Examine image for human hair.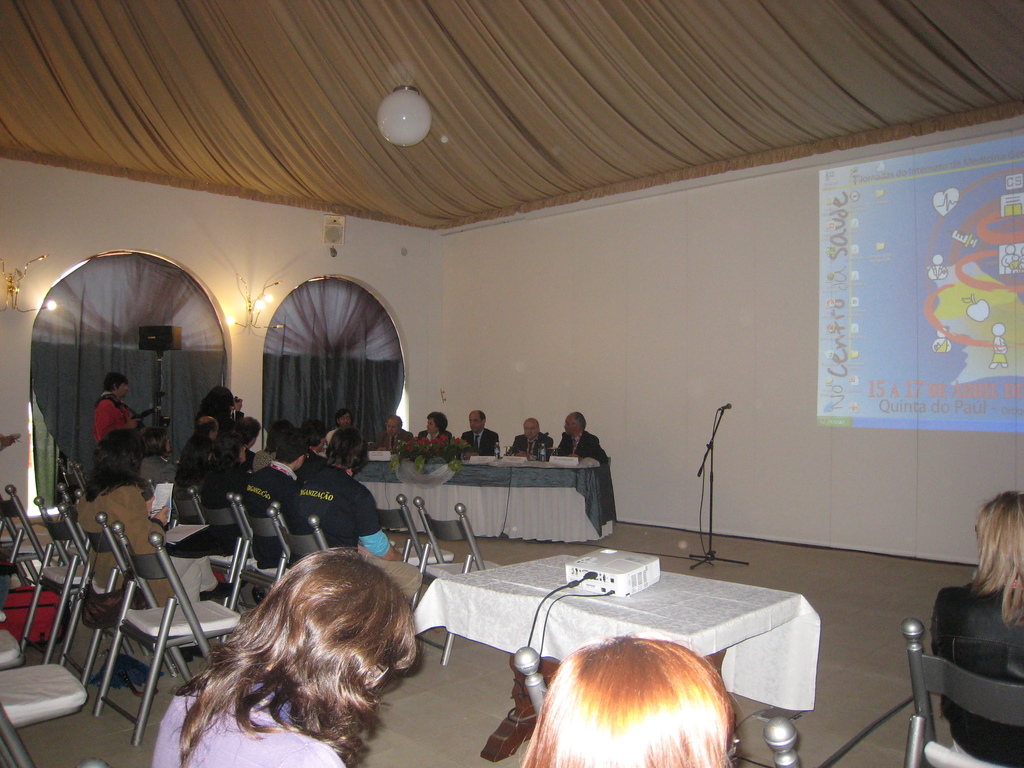
Examination result: locate(215, 435, 244, 468).
